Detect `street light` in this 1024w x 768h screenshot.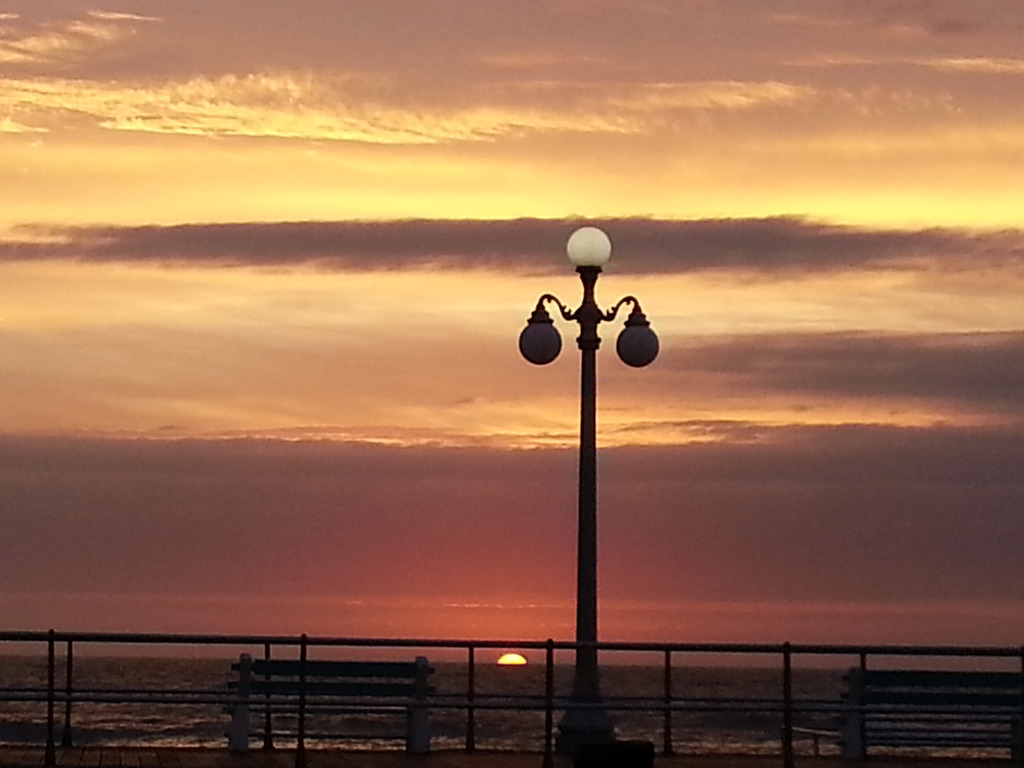
Detection: [left=511, top=222, right=660, bottom=760].
